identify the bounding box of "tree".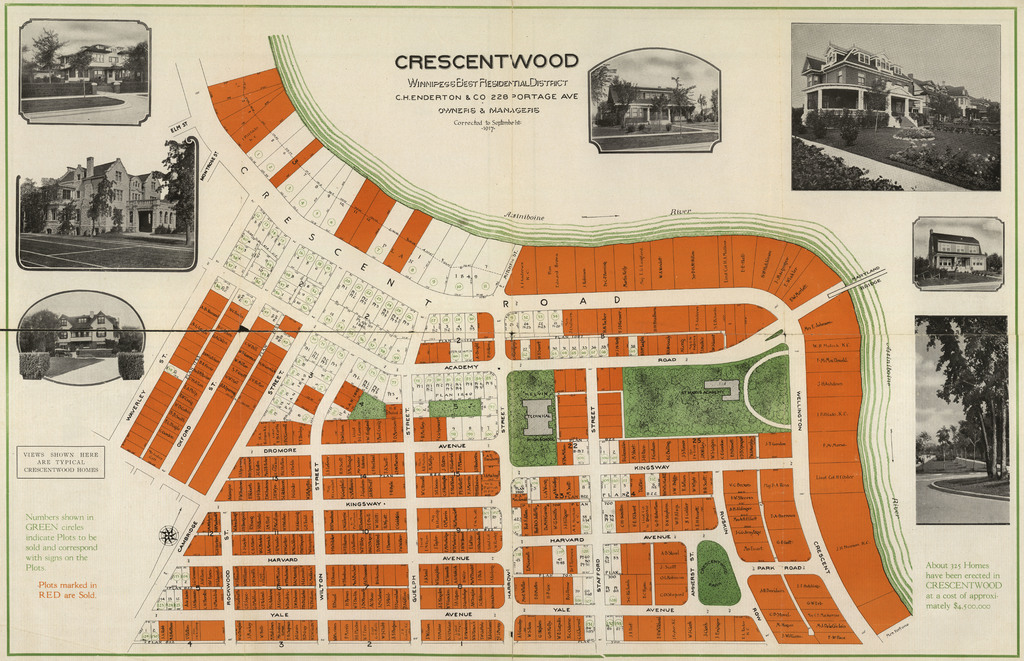
rect(116, 329, 143, 352).
